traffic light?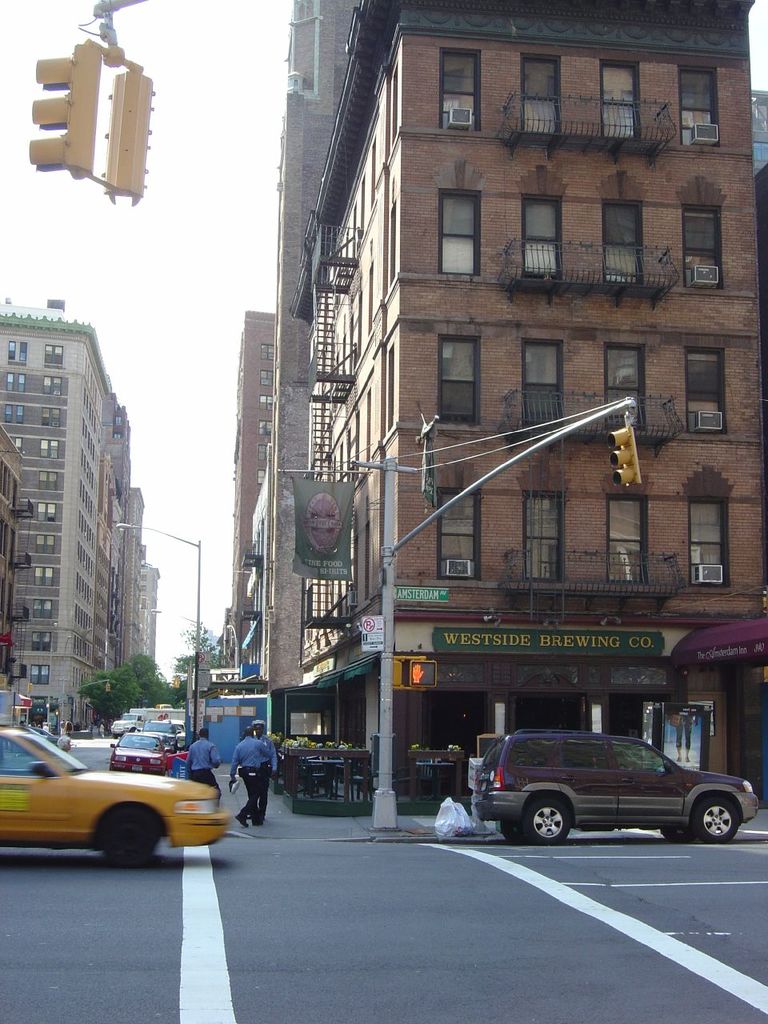
[106, 68, 157, 207]
